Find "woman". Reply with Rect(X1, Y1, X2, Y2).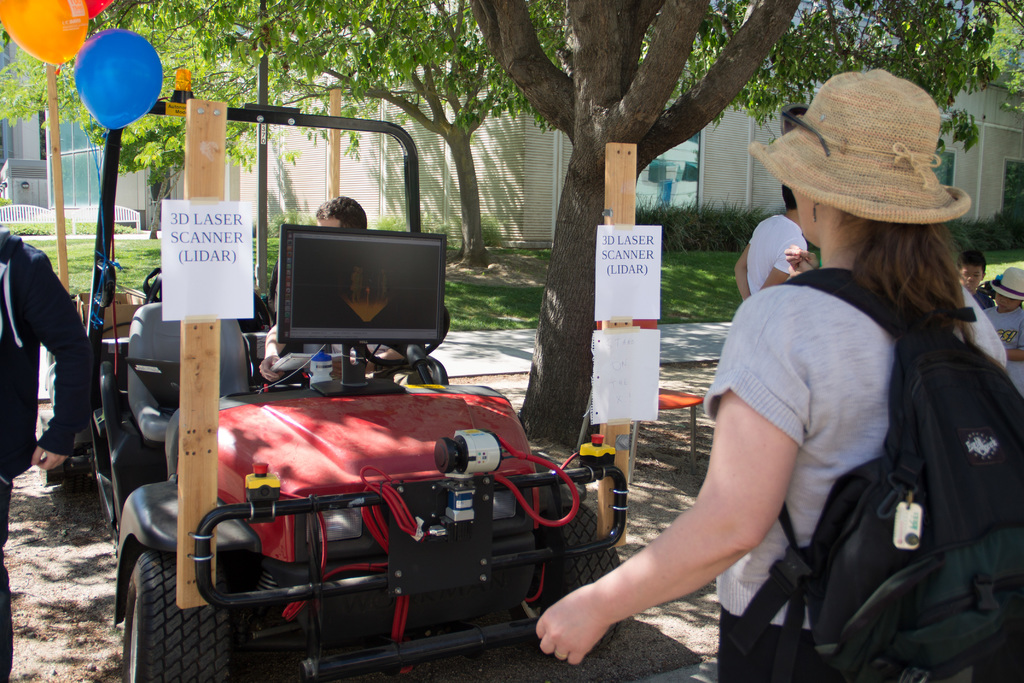
Rect(655, 70, 1018, 679).
